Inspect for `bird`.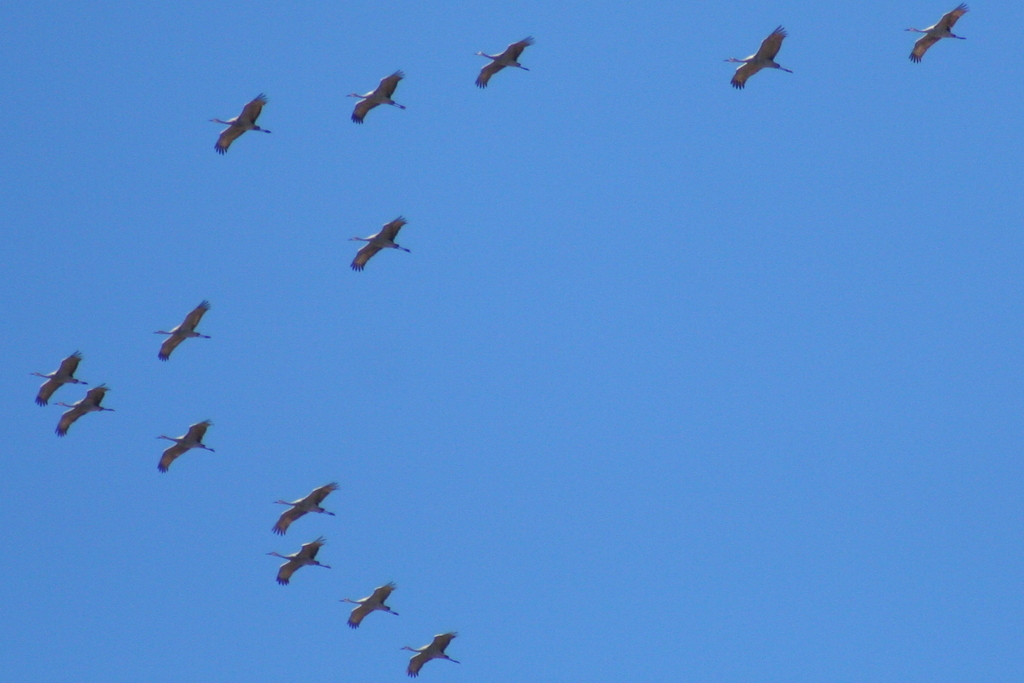
Inspection: box=[153, 294, 212, 362].
